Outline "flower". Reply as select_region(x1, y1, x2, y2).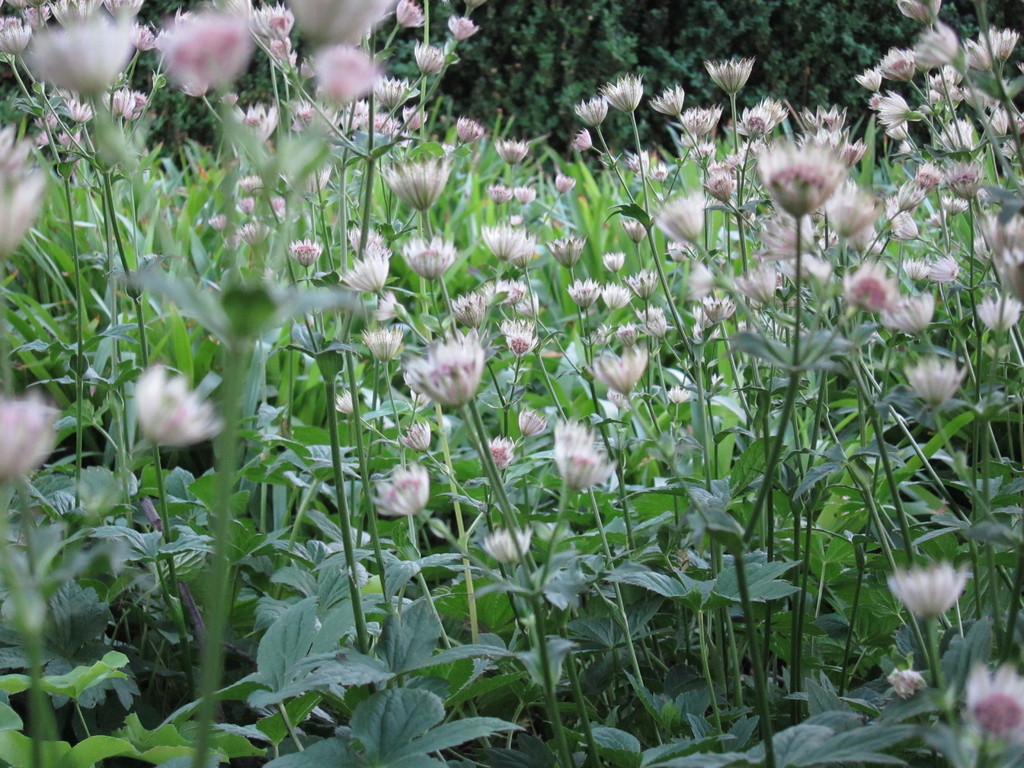
select_region(397, 234, 457, 279).
